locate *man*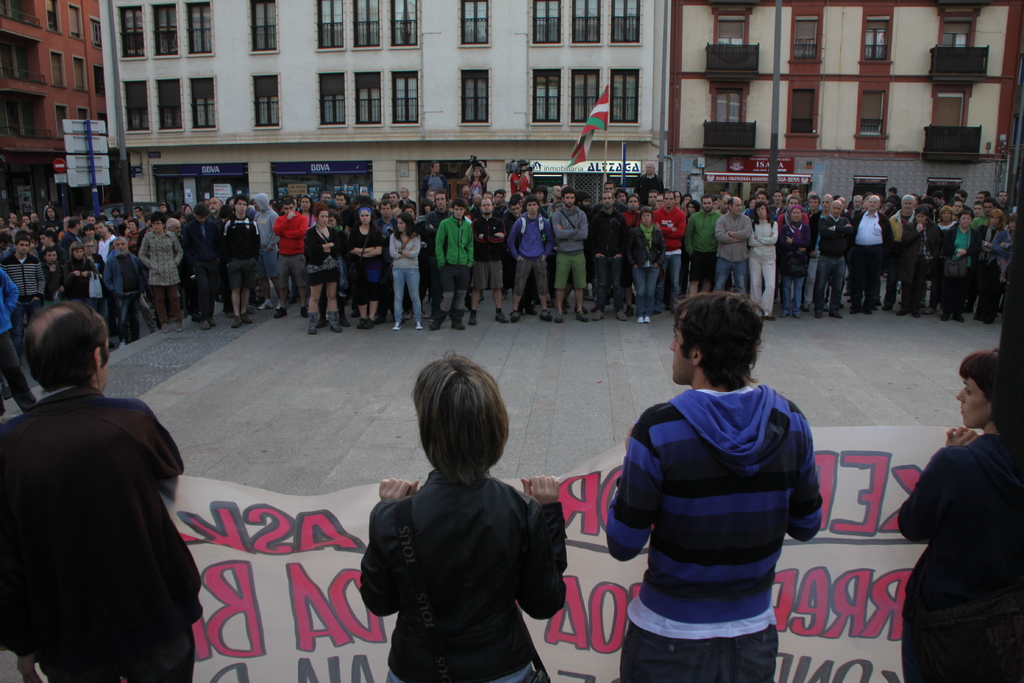
490,190,508,217
